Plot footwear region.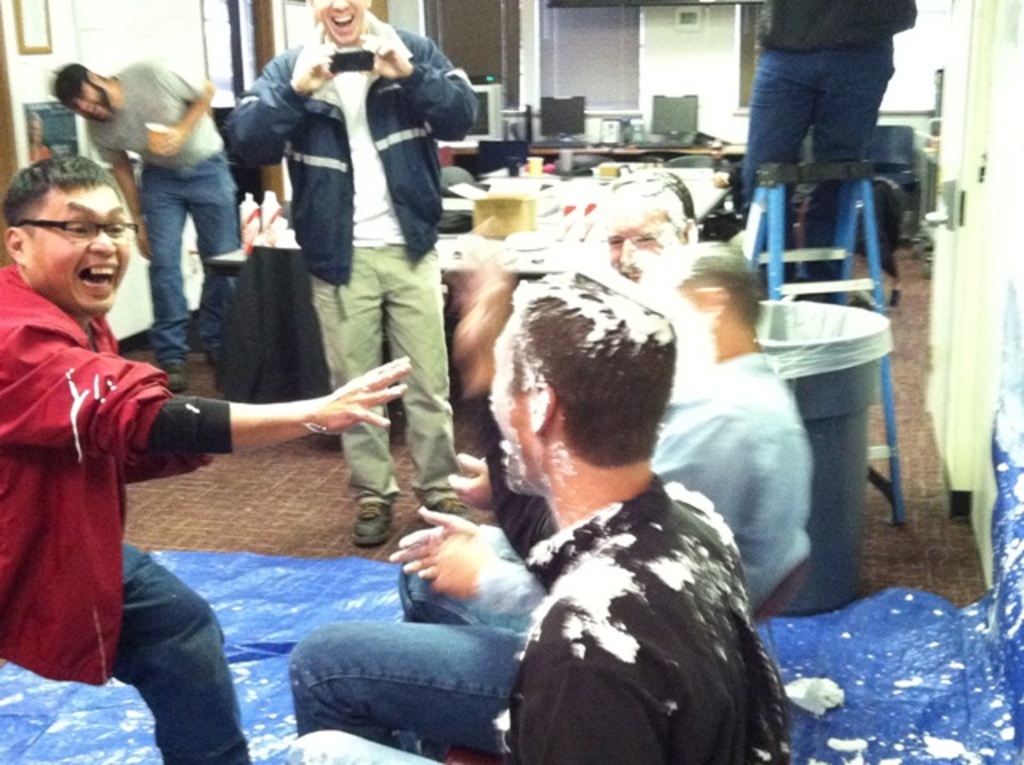
Plotted at bbox=[354, 498, 397, 547].
